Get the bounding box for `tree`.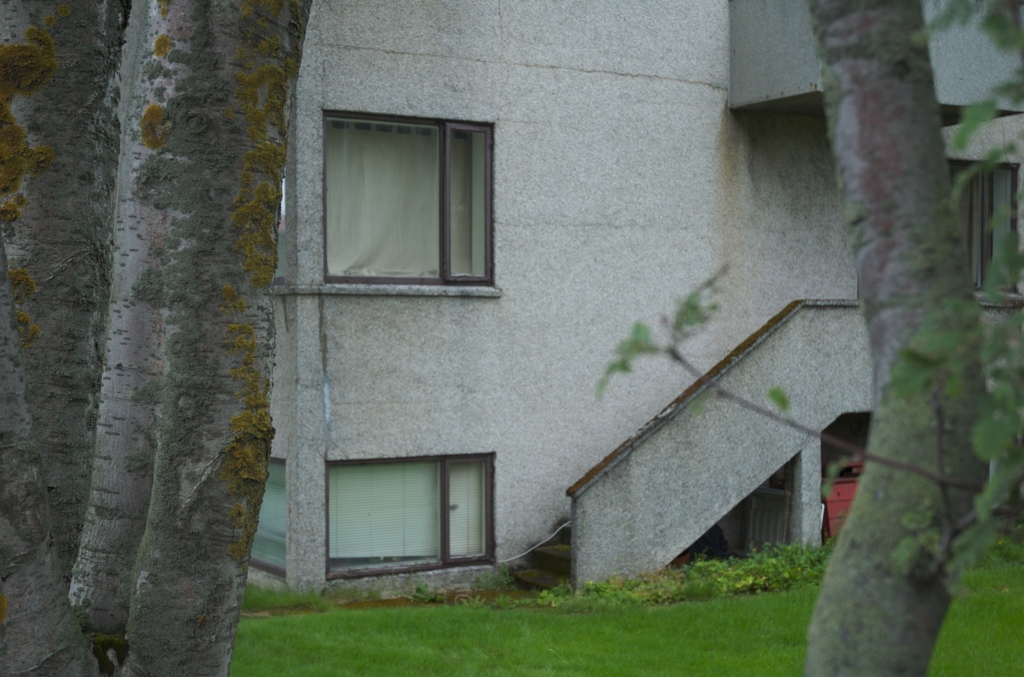
[left=806, top=0, right=990, bottom=676].
